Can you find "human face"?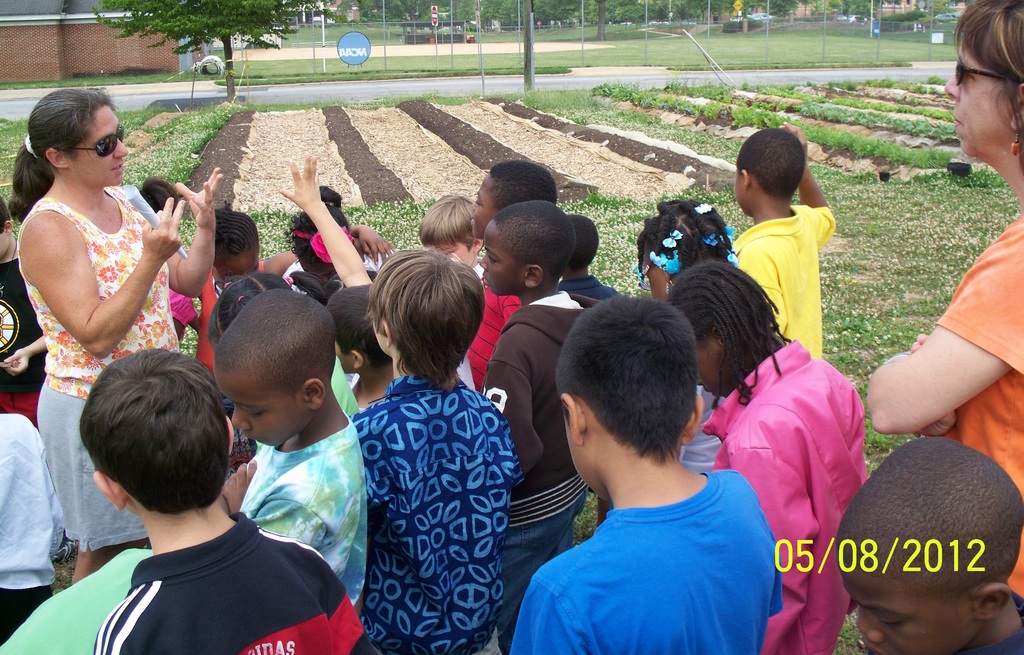
Yes, bounding box: x1=477 y1=228 x2=526 y2=297.
